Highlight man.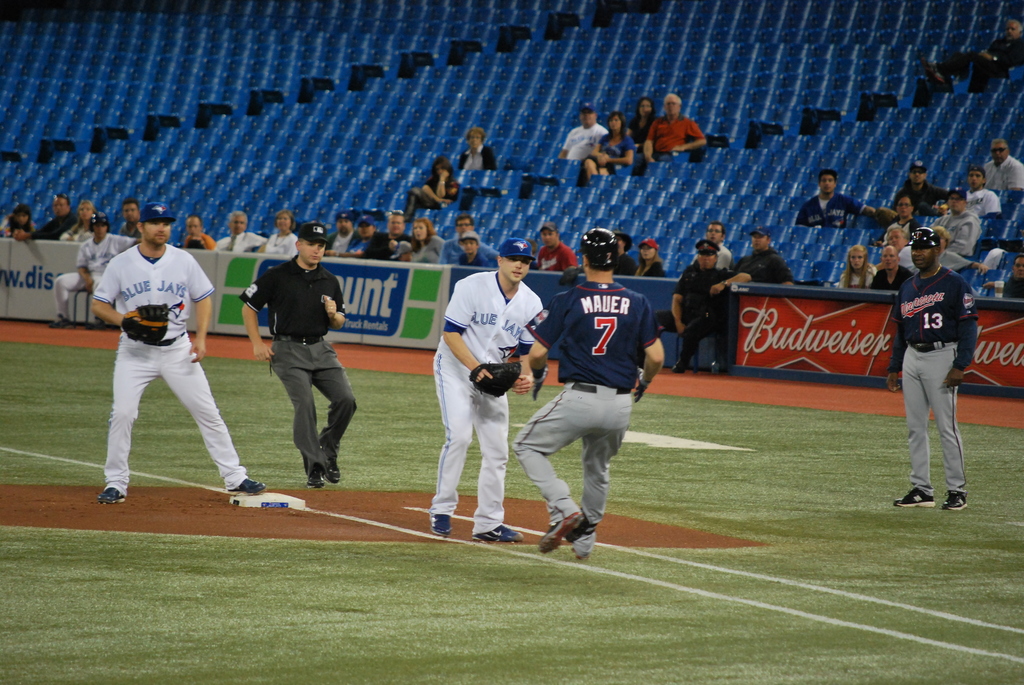
Highlighted region: <box>557,102,607,159</box>.
